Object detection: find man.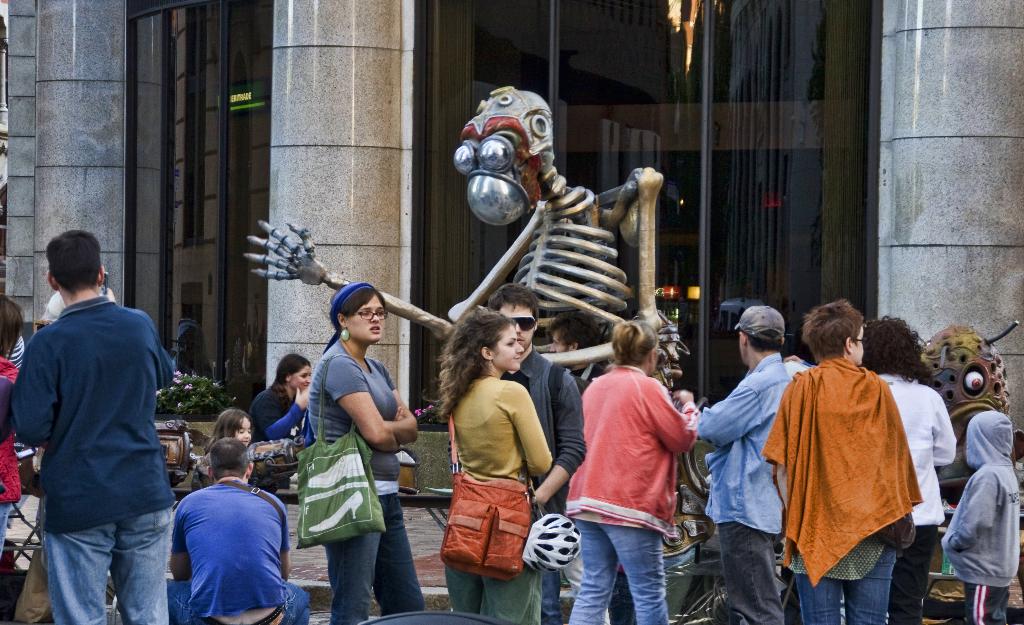
<box>15,215,191,624</box>.
